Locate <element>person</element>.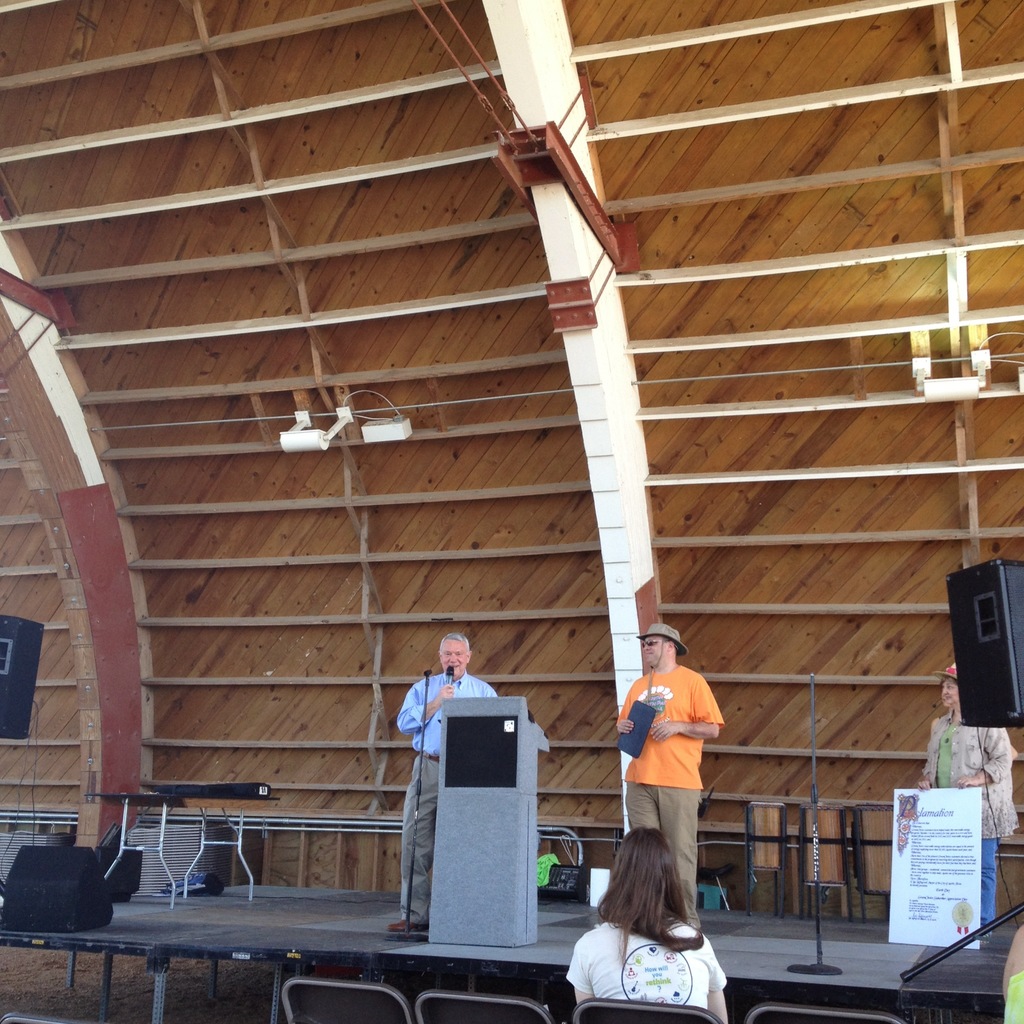
Bounding box: box(916, 664, 1021, 945).
